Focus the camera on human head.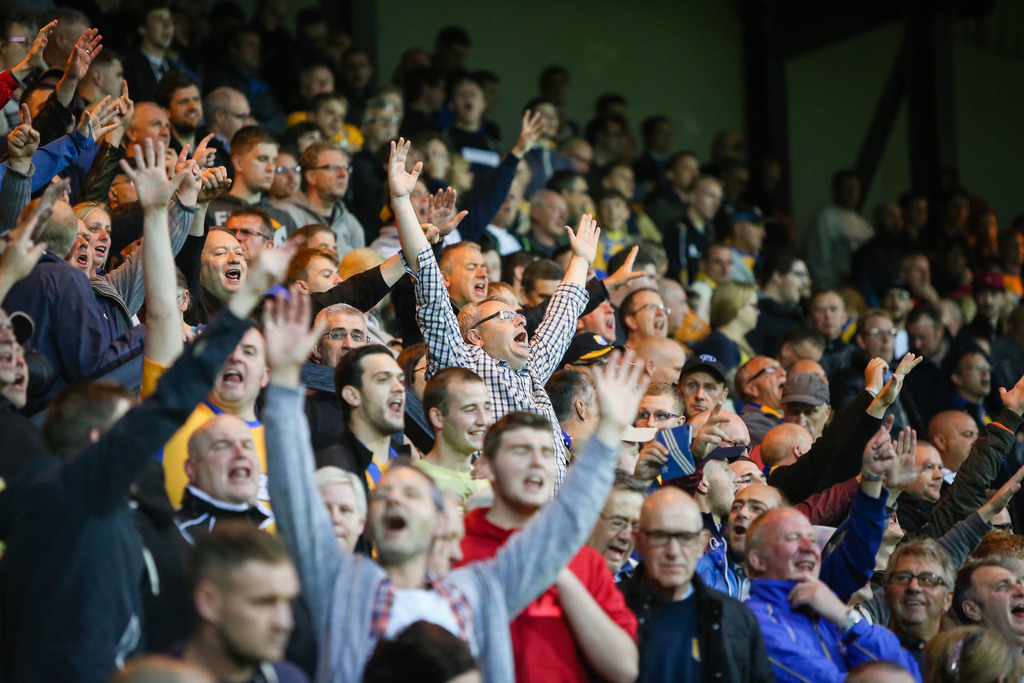
Focus region: crop(76, 206, 115, 260).
